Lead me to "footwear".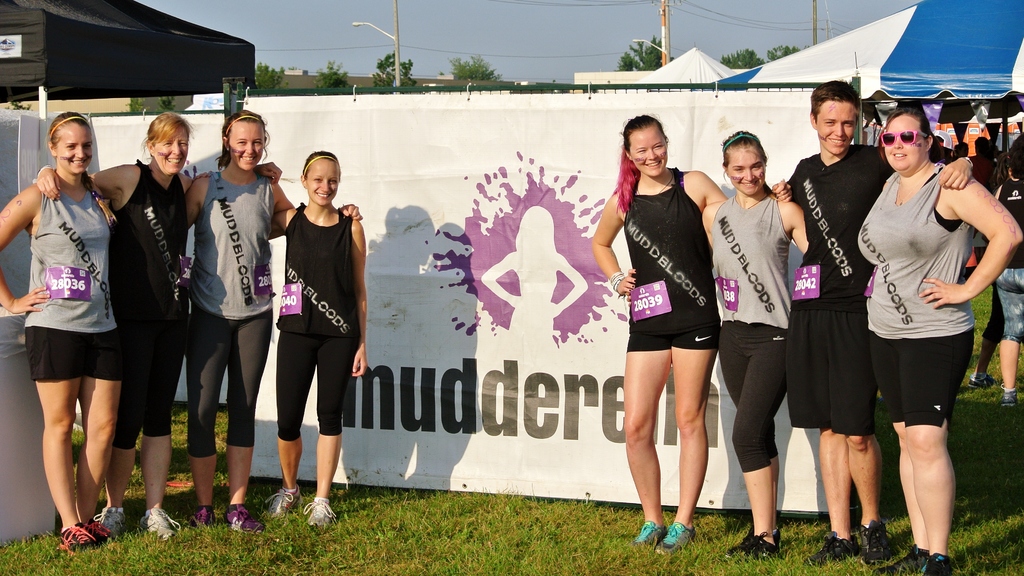
Lead to select_region(974, 370, 992, 393).
